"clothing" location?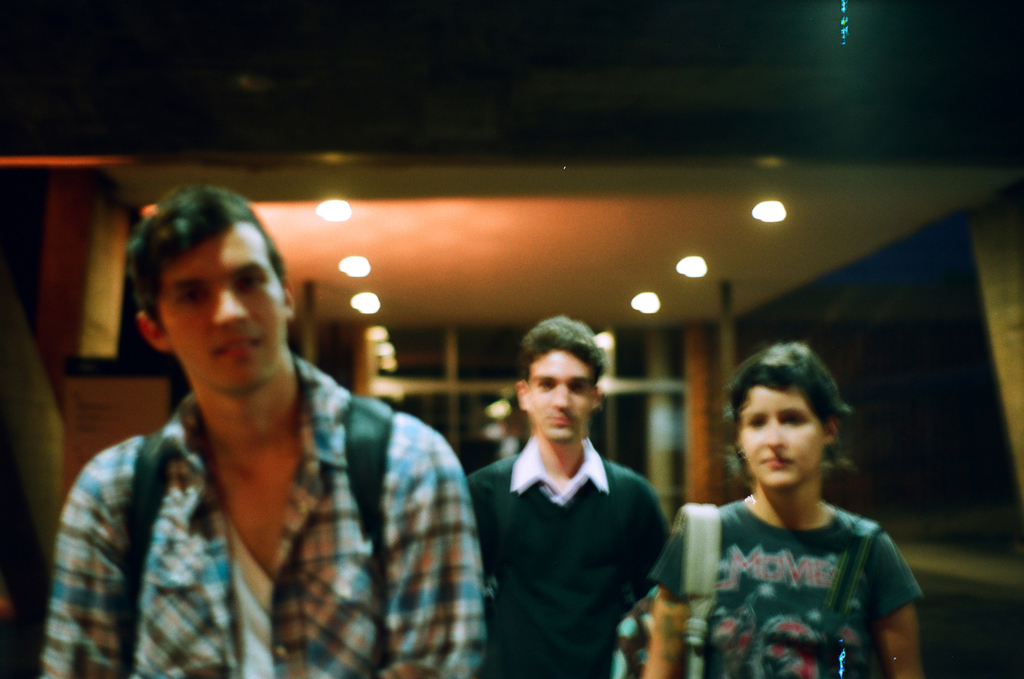
42 351 486 678
